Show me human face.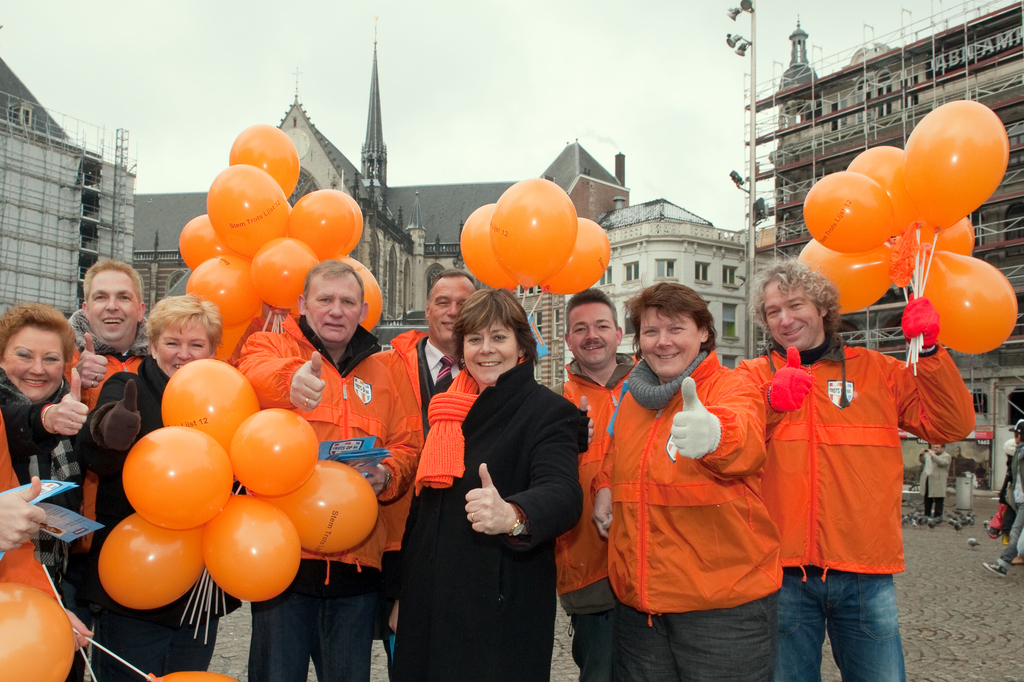
human face is here: l=766, t=280, r=819, b=345.
